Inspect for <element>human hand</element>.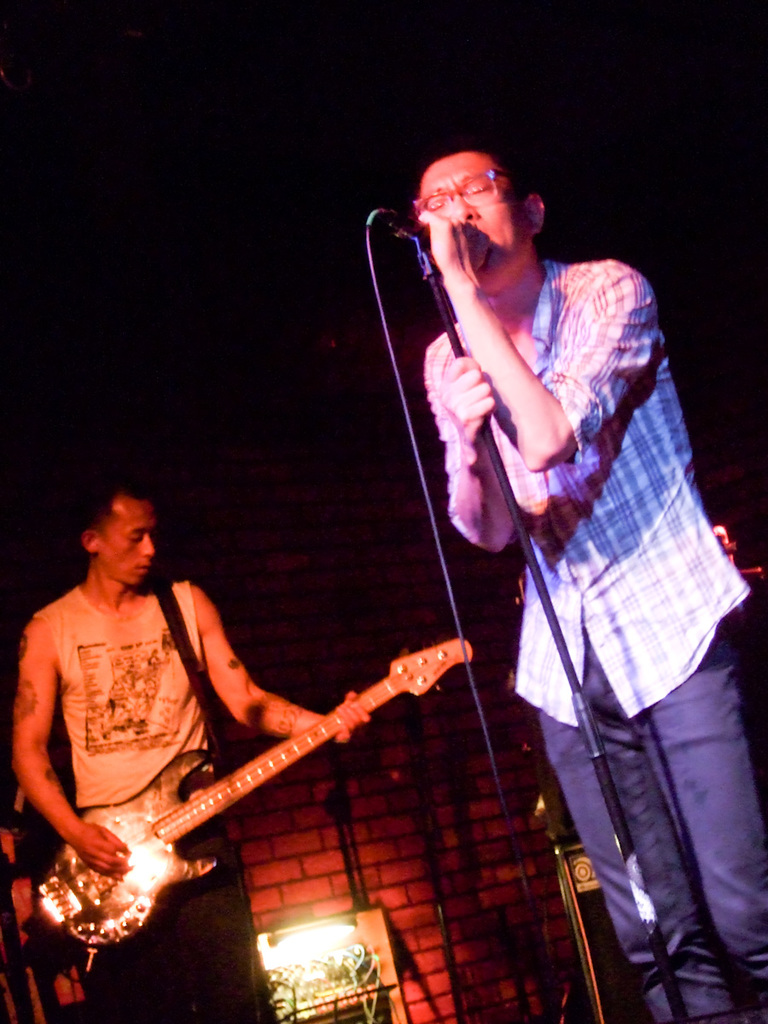
Inspection: pyautogui.locateOnScreen(334, 689, 372, 745).
